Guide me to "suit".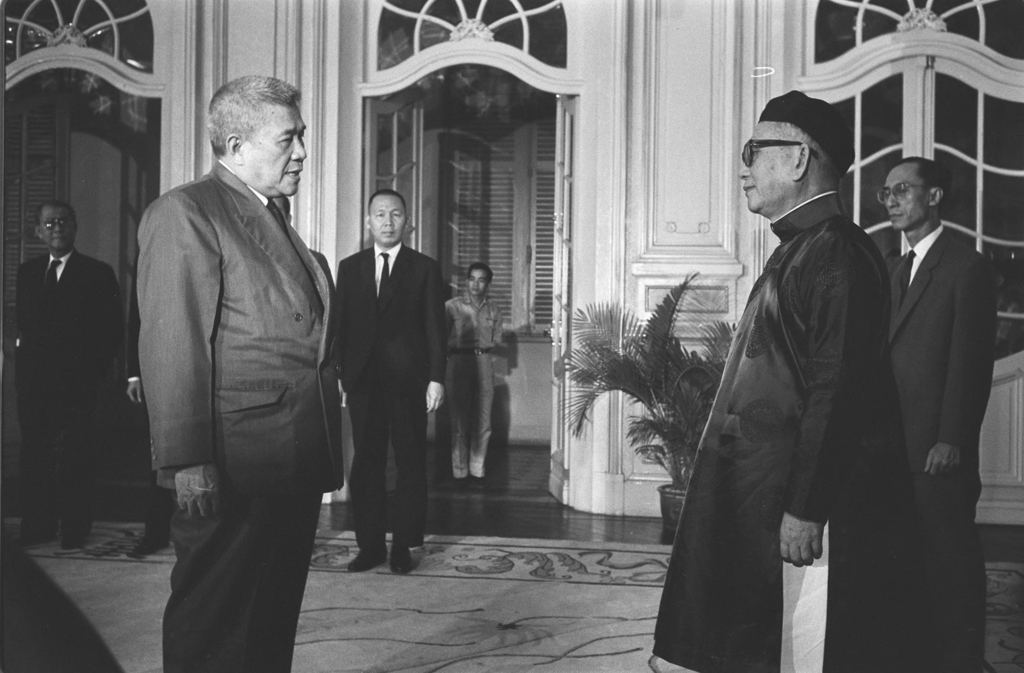
Guidance: [left=342, top=243, right=445, bottom=540].
